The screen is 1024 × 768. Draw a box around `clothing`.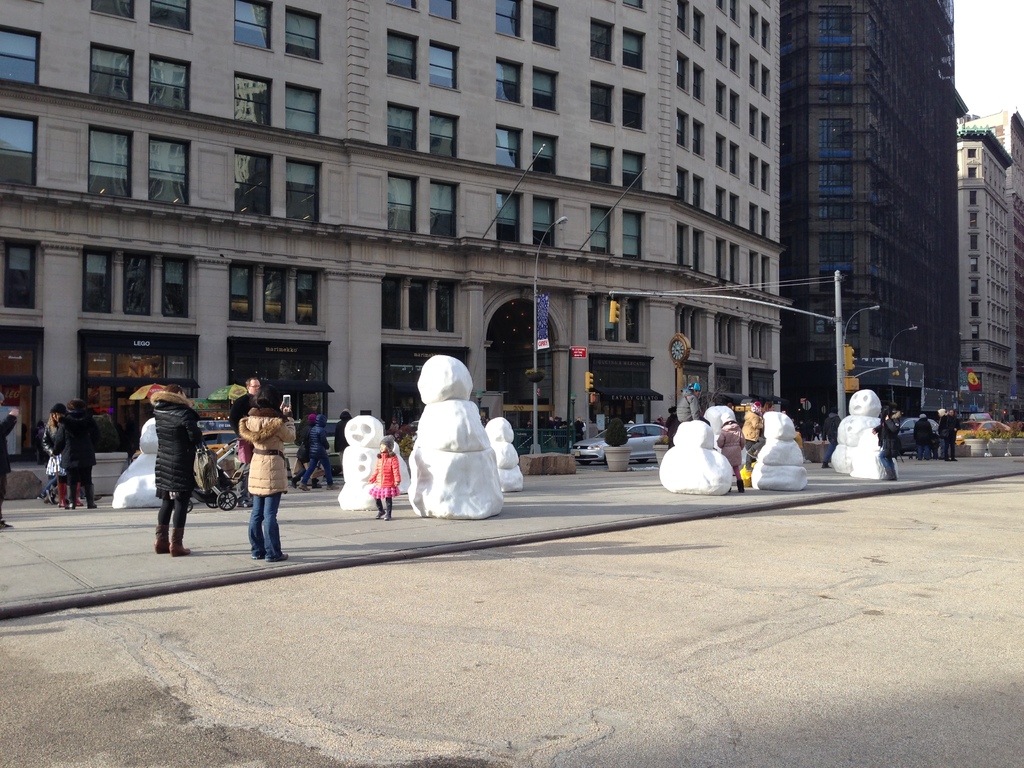
(x1=915, y1=421, x2=936, y2=461).
